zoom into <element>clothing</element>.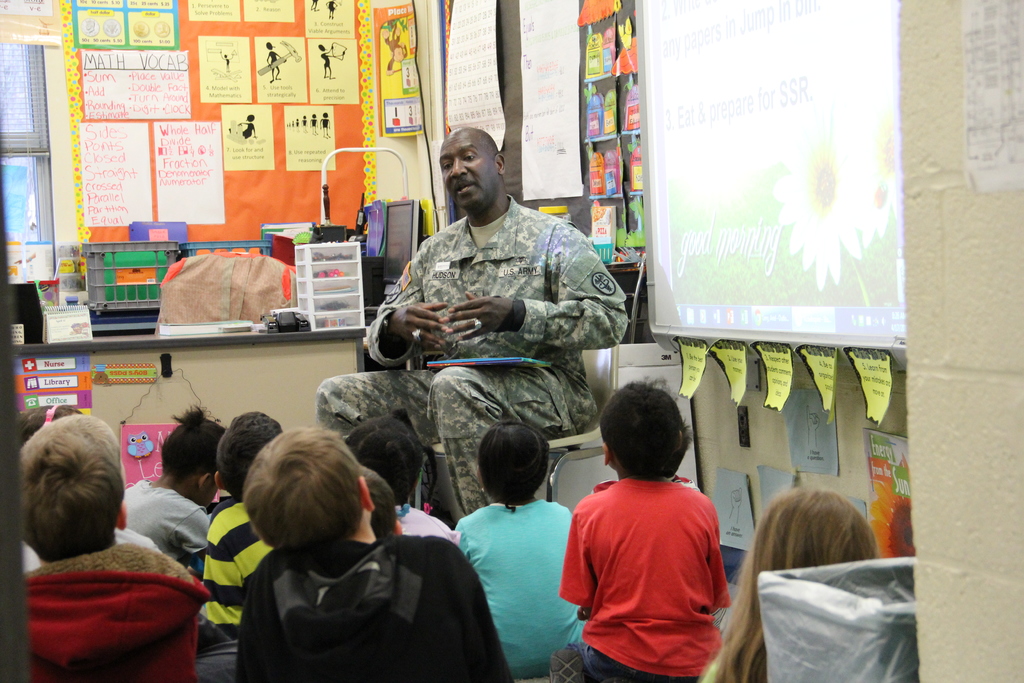
Zoom target: bbox=(114, 473, 215, 558).
